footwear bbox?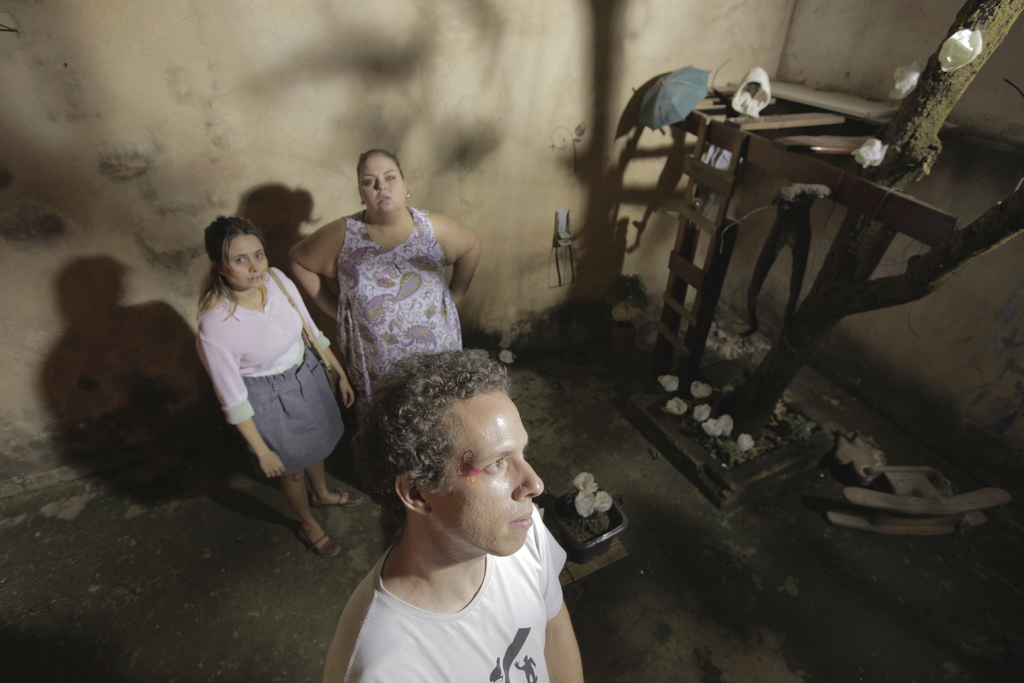
x1=298, y1=526, x2=340, y2=557
